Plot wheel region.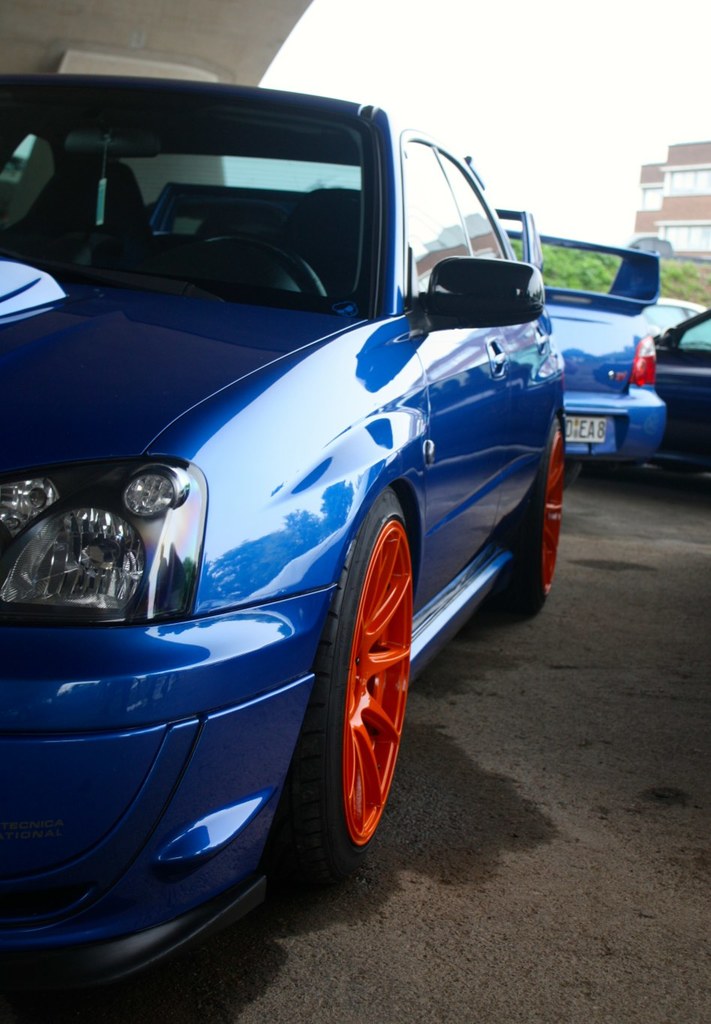
Plotted at x1=198 y1=221 x2=337 y2=299.
